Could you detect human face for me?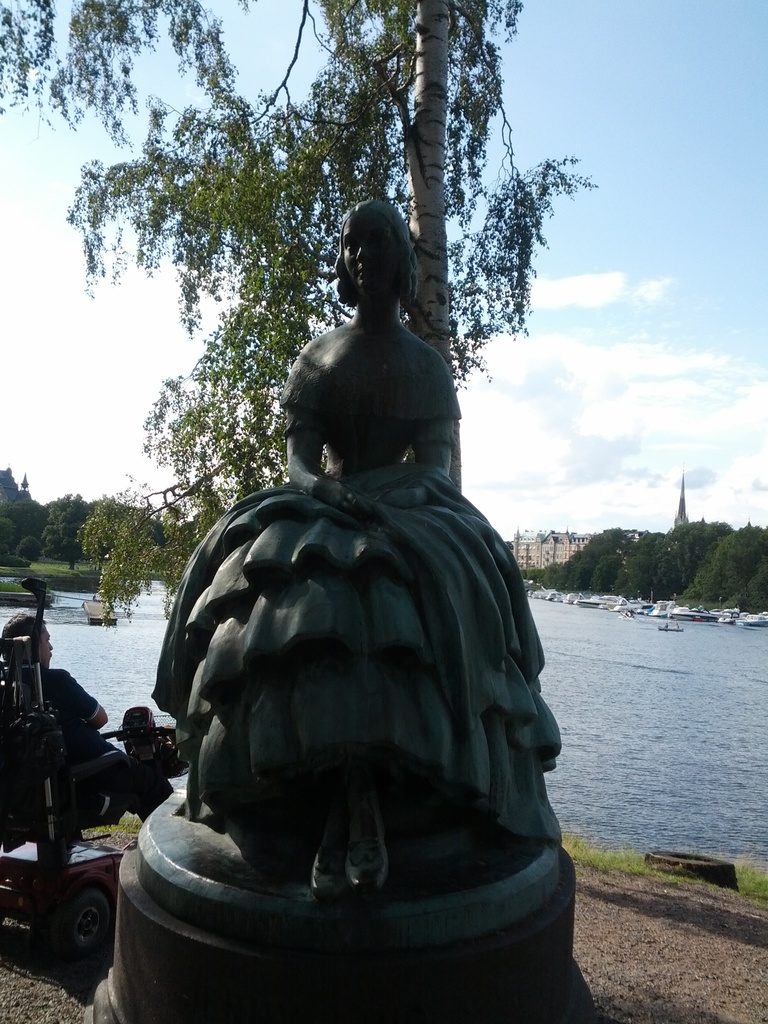
Detection result: rect(38, 629, 58, 666).
